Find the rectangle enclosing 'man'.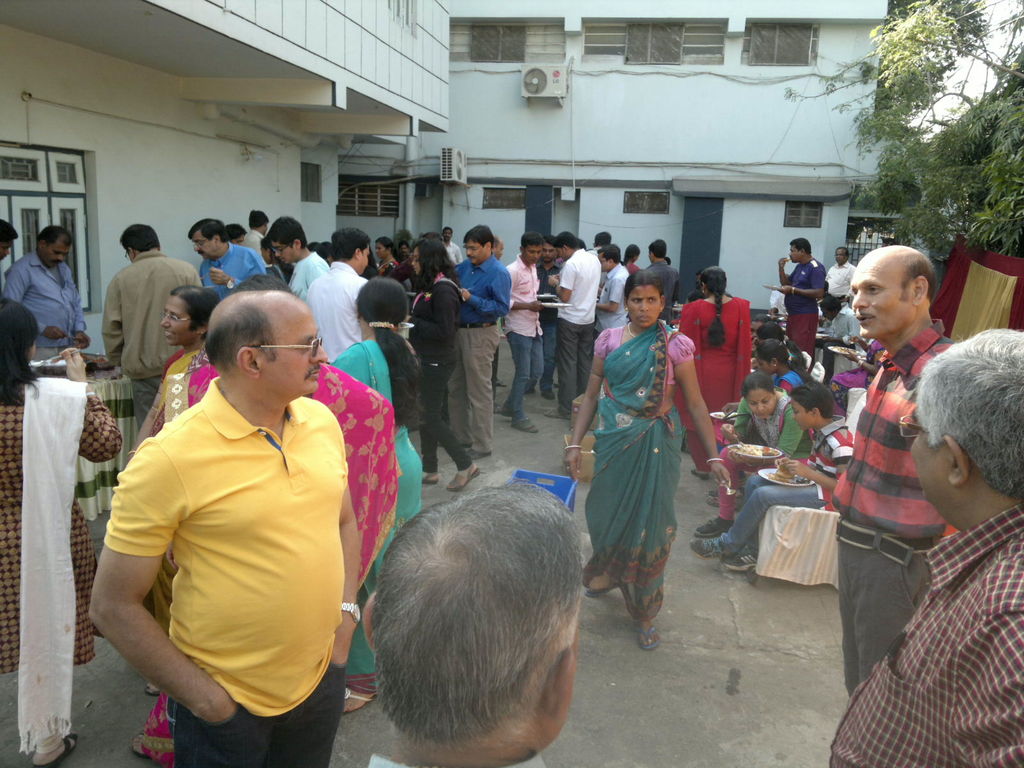
[left=820, top=298, right=867, bottom=383].
